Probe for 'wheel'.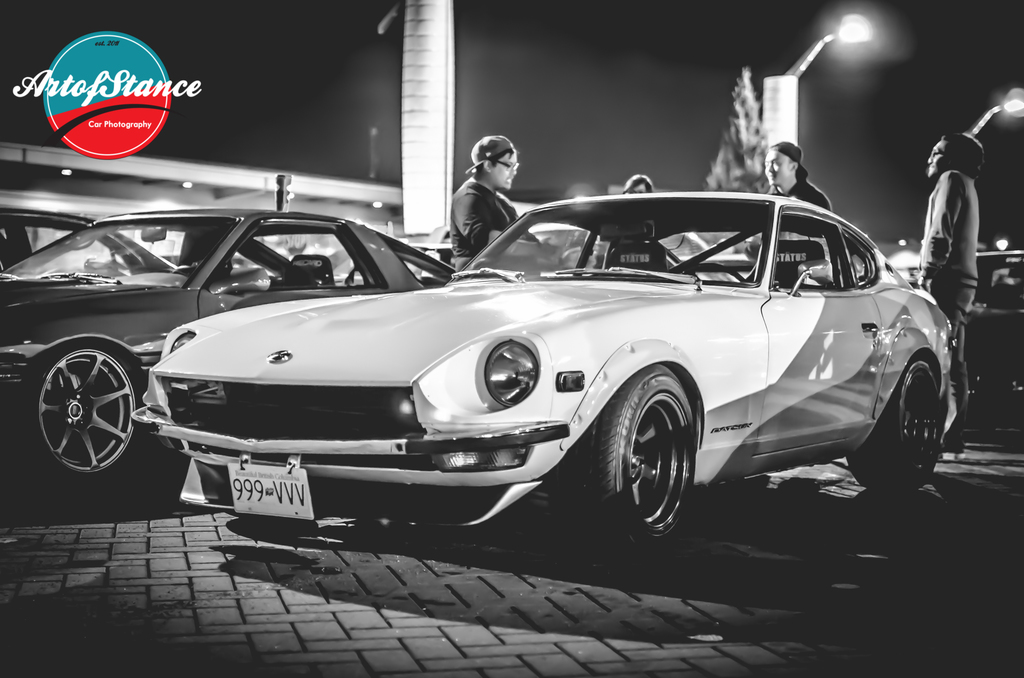
Probe result: region(842, 362, 947, 501).
